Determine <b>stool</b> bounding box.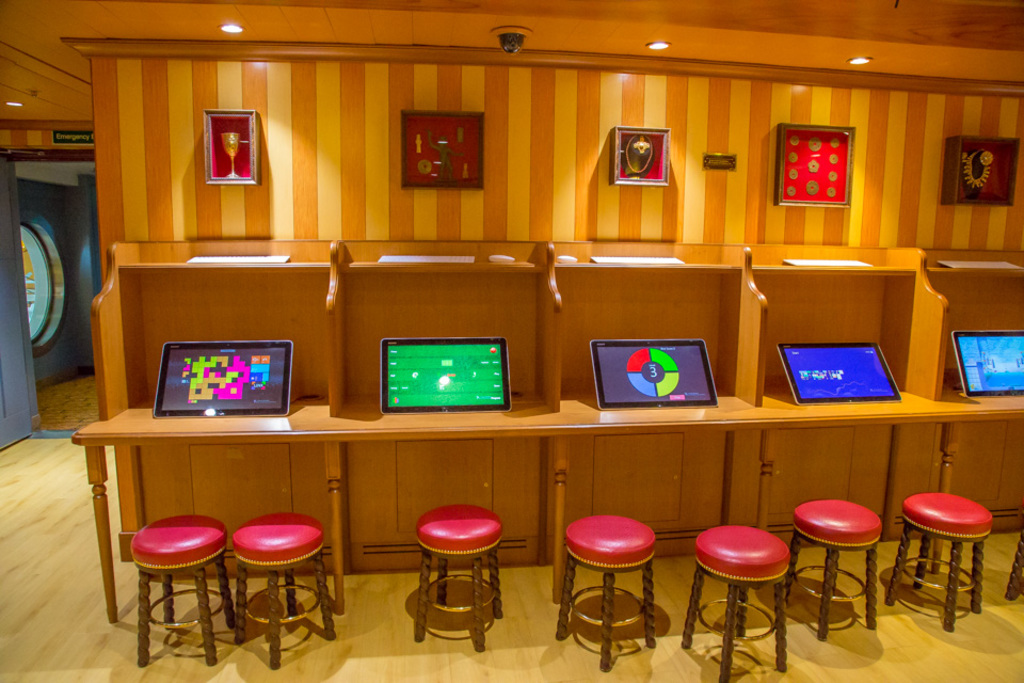
Determined: [883,493,994,630].
